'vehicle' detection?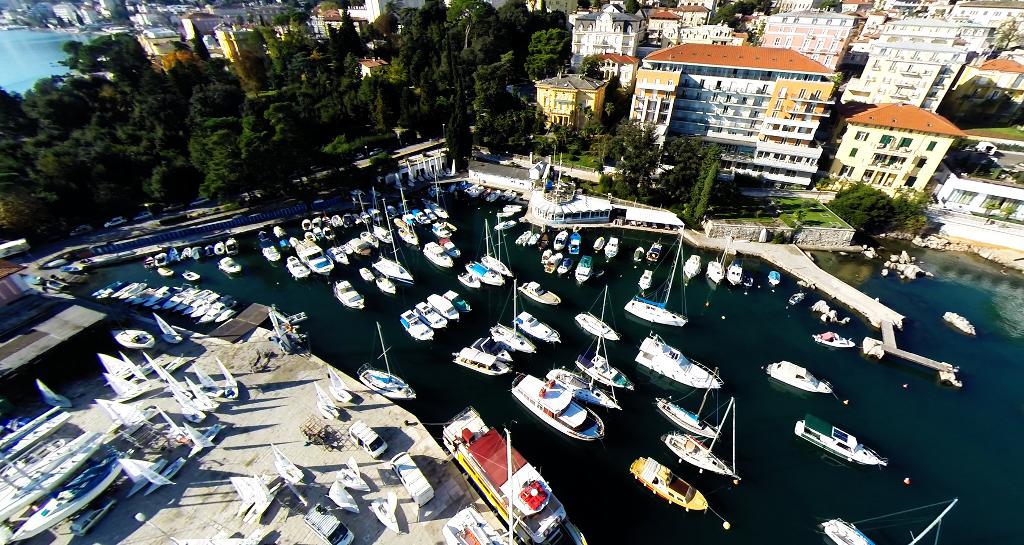
[458, 350, 515, 380]
